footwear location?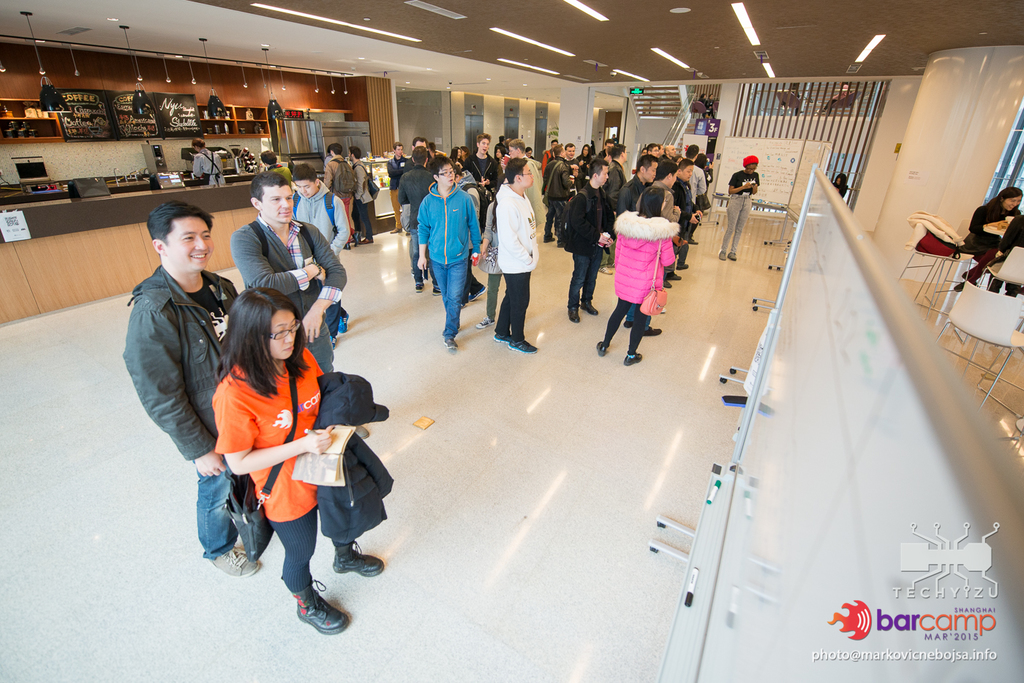
[left=642, top=325, right=661, bottom=335]
